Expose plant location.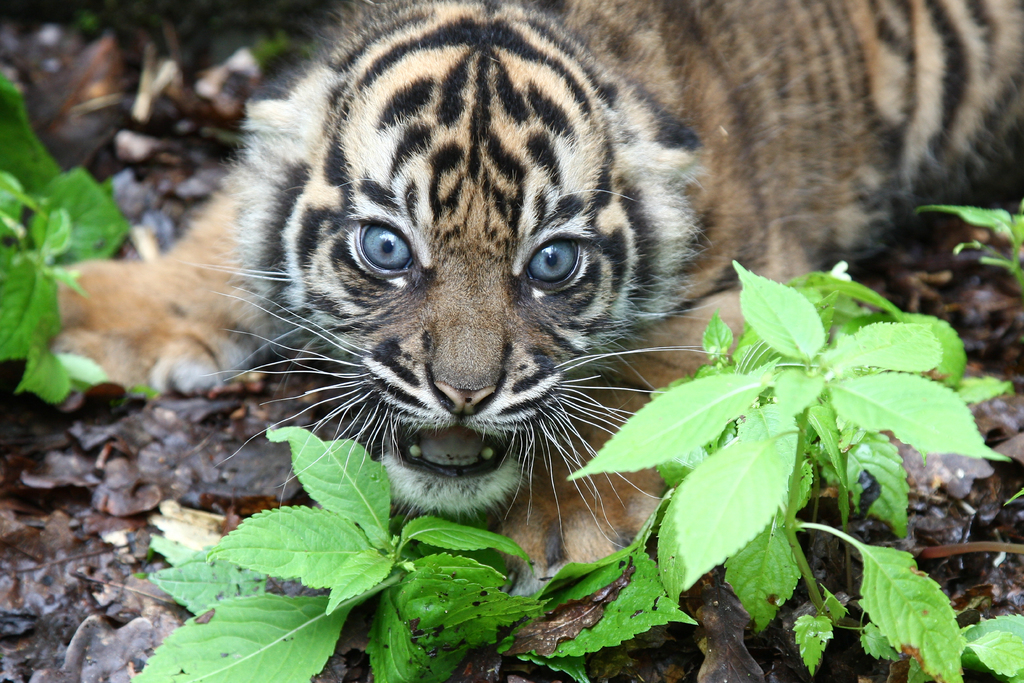
Exposed at x1=915 y1=202 x2=1023 y2=283.
